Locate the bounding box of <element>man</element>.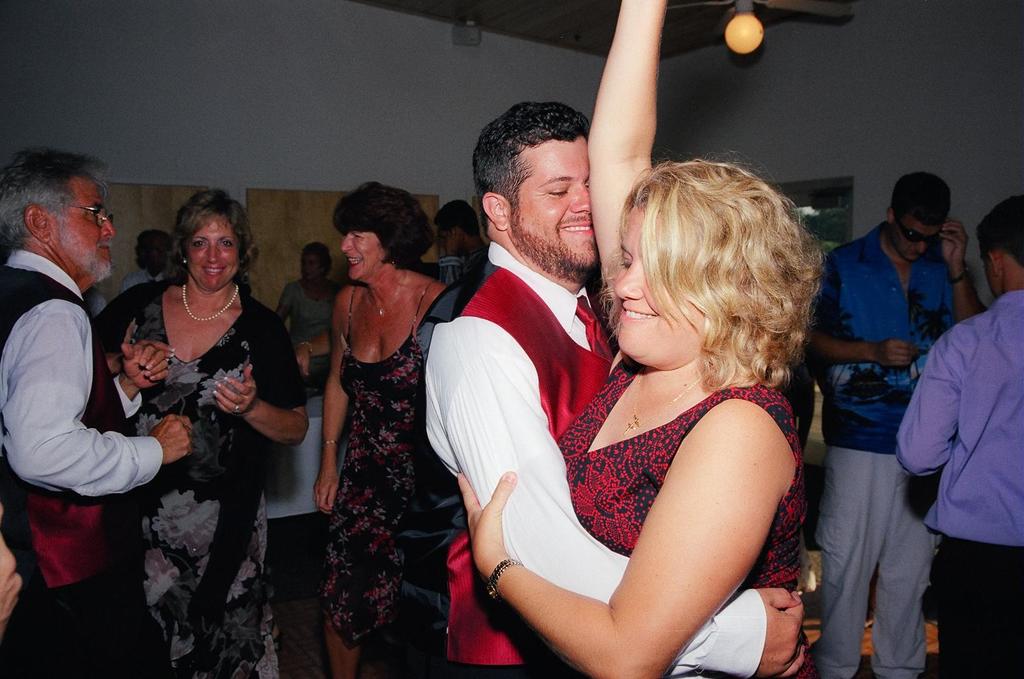
Bounding box: [123,230,172,289].
